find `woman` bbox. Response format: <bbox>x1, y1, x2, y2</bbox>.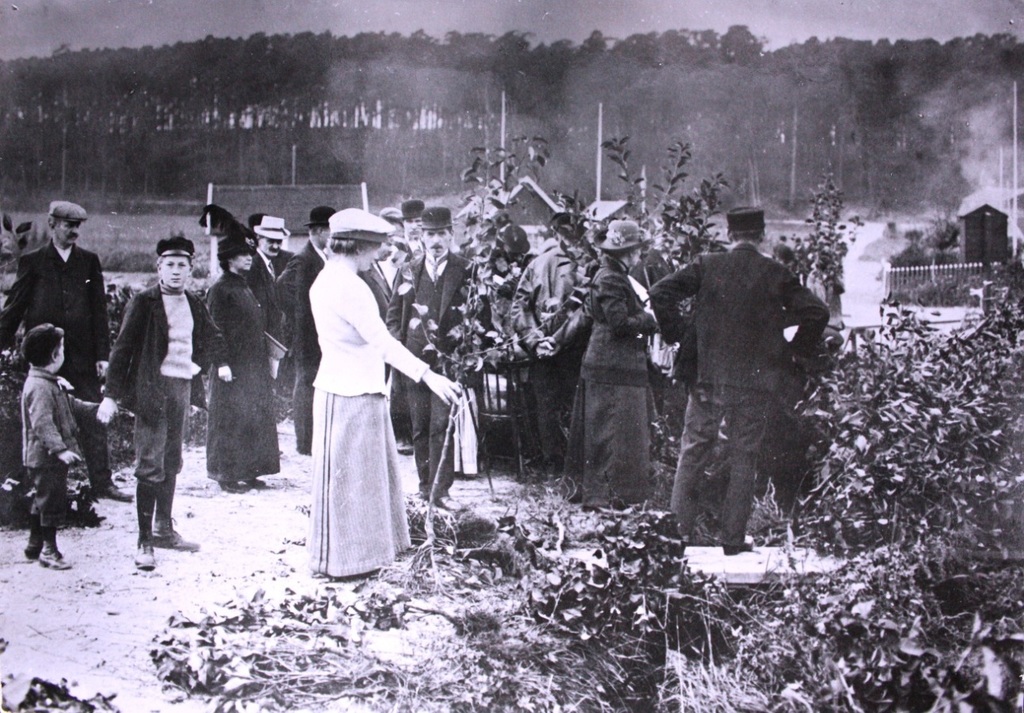
<bbox>281, 223, 437, 591</bbox>.
